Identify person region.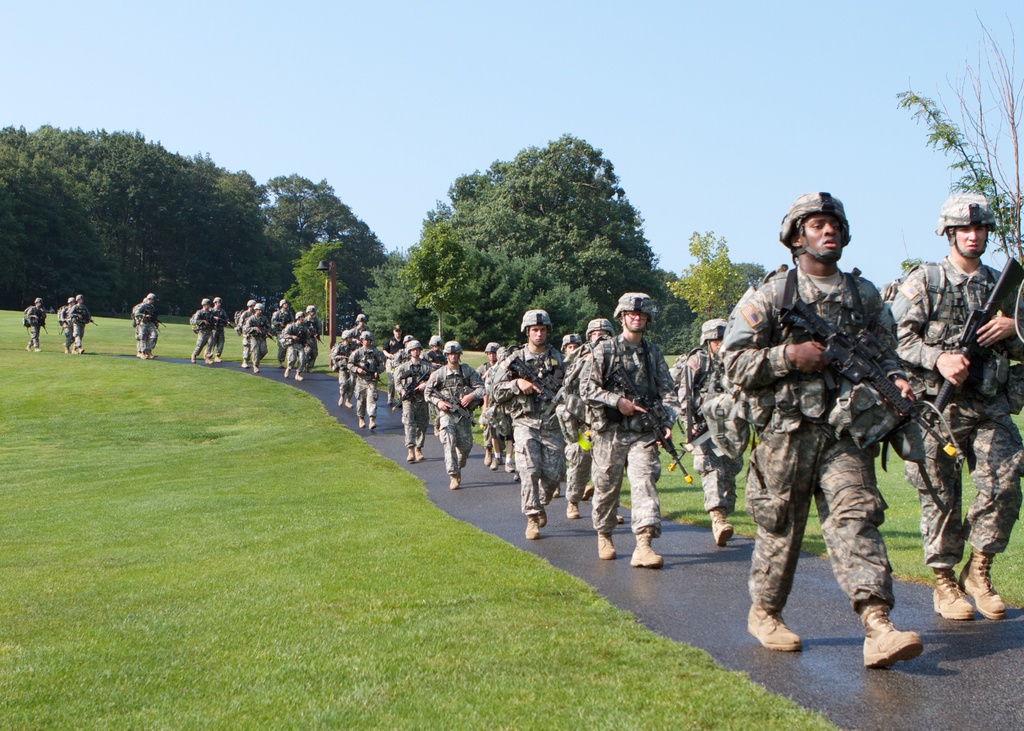
Region: Rect(242, 305, 262, 378).
